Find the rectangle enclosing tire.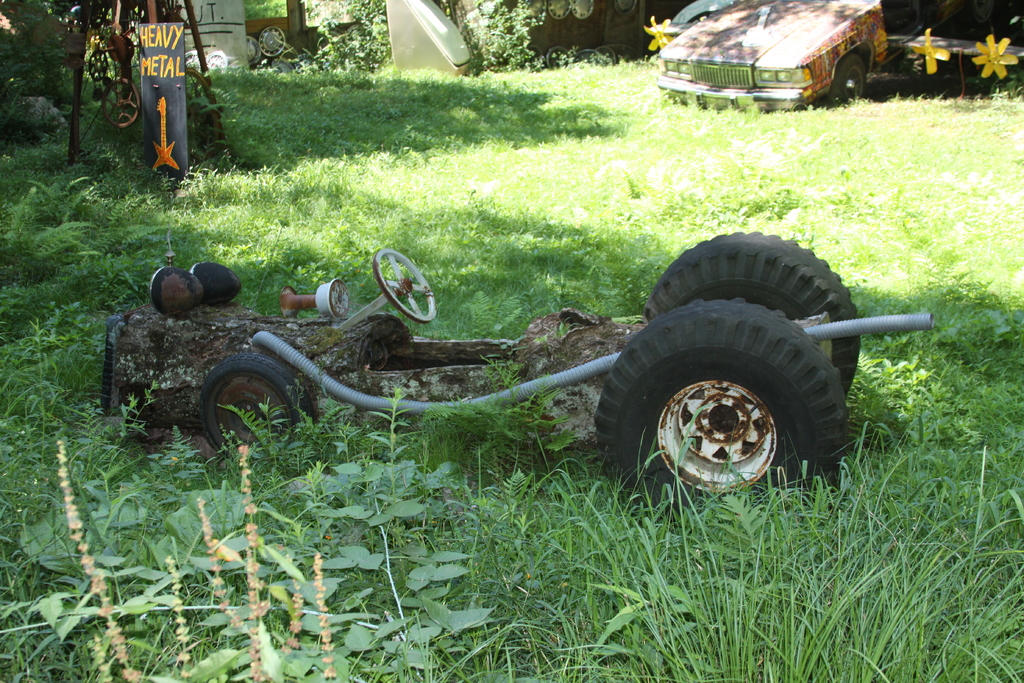
box=[642, 233, 861, 395].
